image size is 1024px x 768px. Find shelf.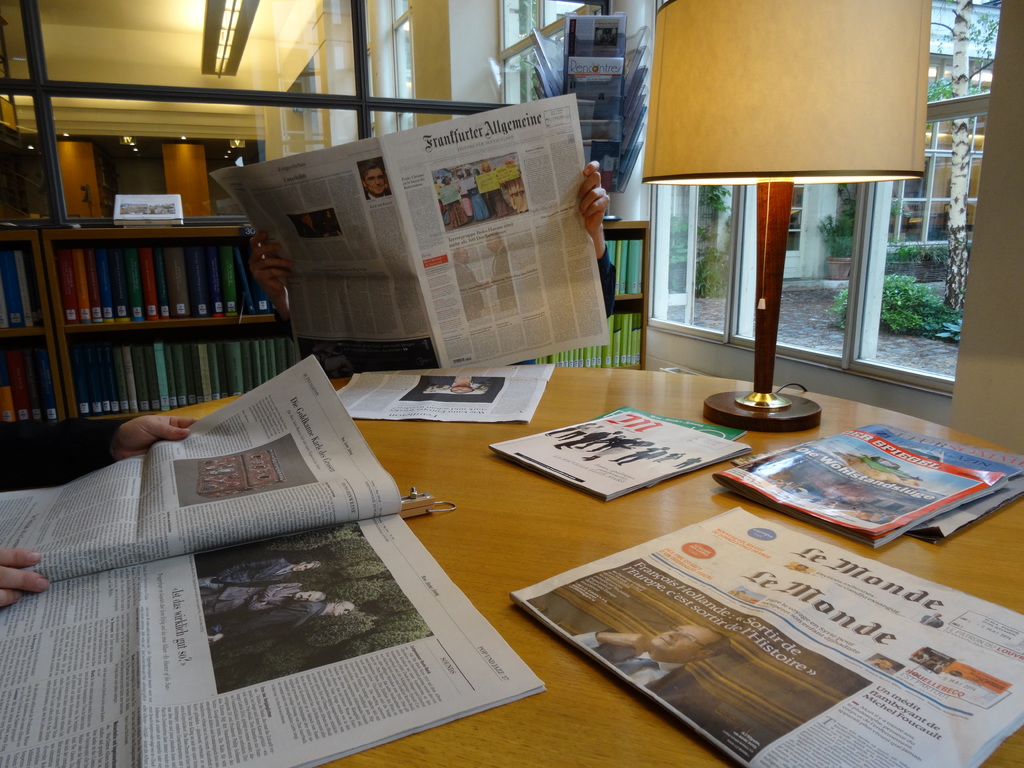
region(60, 313, 305, 424).
